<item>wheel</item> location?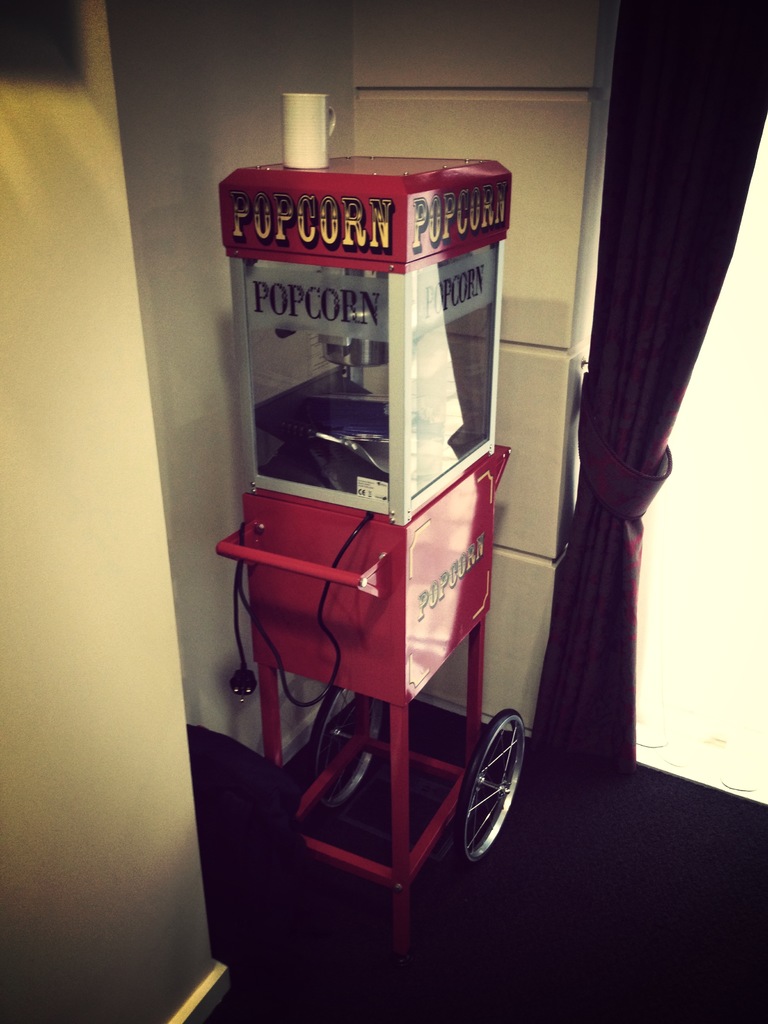
box(307, 686, 385, 800)
